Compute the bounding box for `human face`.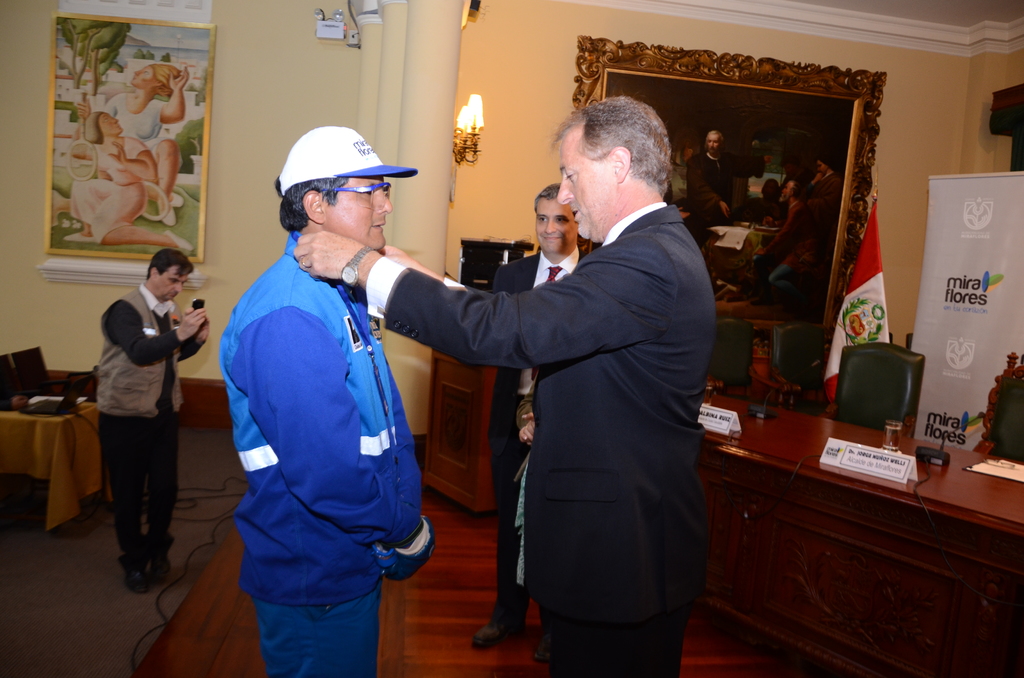
pyautogui.locateOnScreen(97, 110, 125, 134).
